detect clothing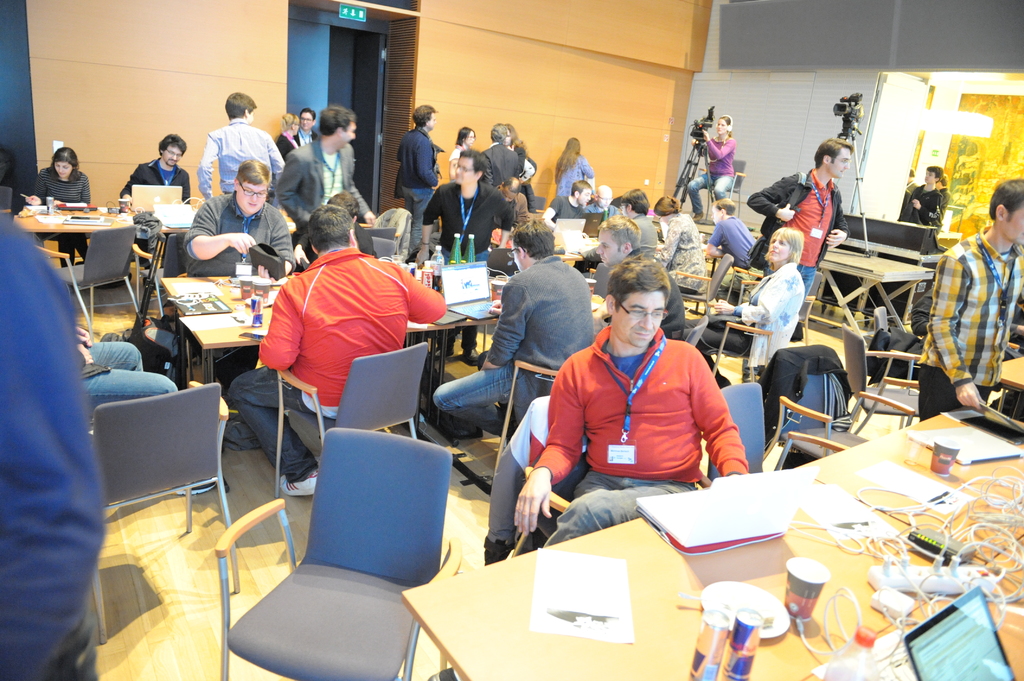
185:189:295:387
